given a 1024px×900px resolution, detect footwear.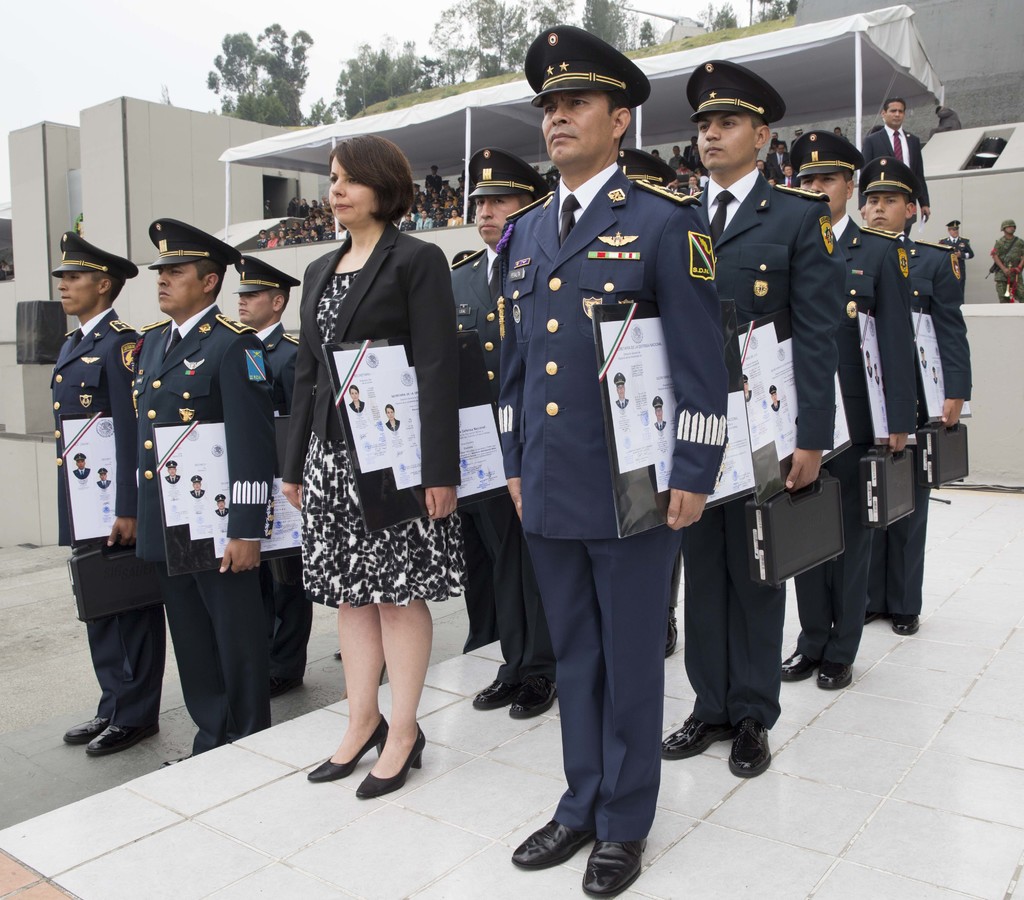
locate(580, 838, 640, 899).
